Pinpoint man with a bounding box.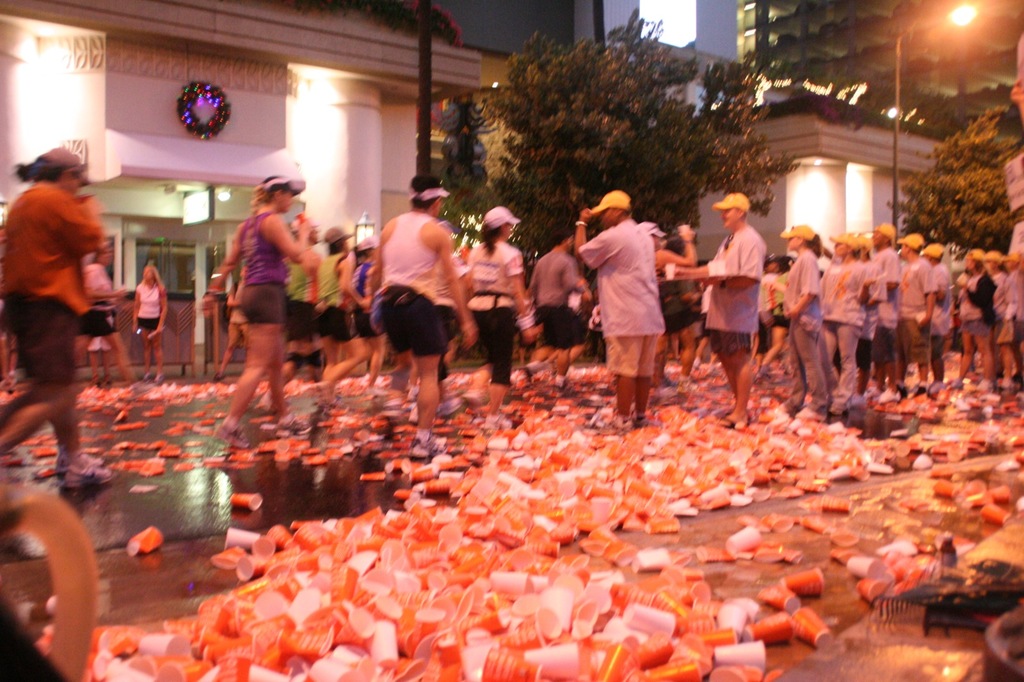
(x1=360, y1=164, x2=483, y2=461).
